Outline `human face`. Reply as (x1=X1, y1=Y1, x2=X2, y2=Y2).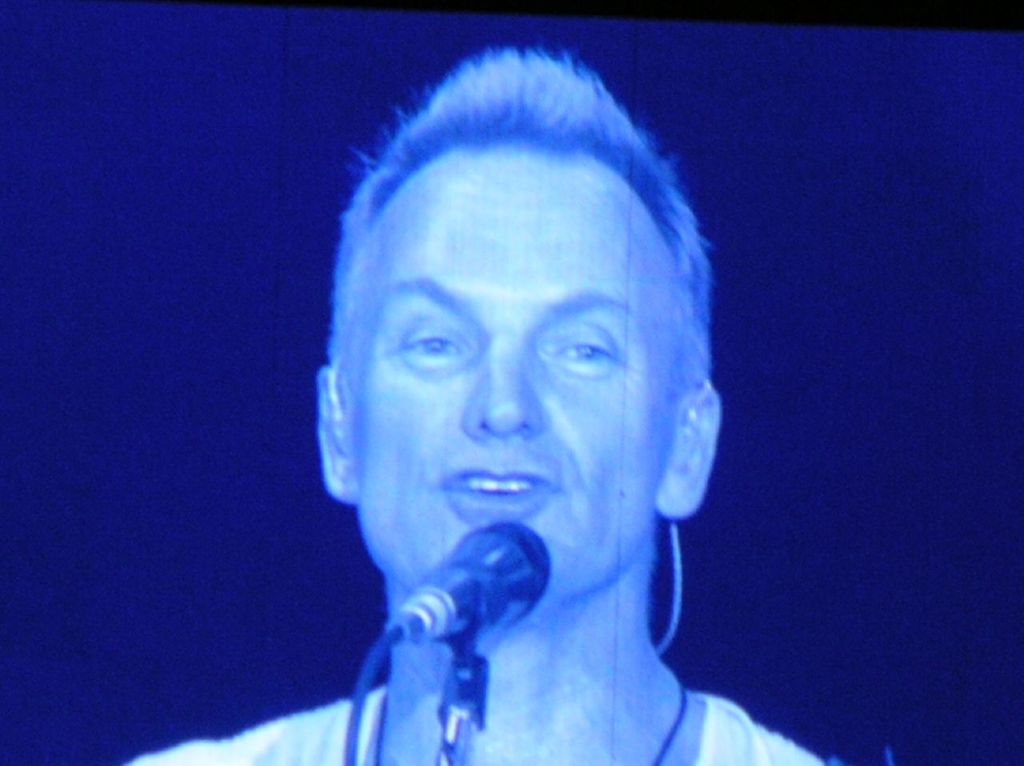
(x1=348, y1=146, x2=682, y2=606).
